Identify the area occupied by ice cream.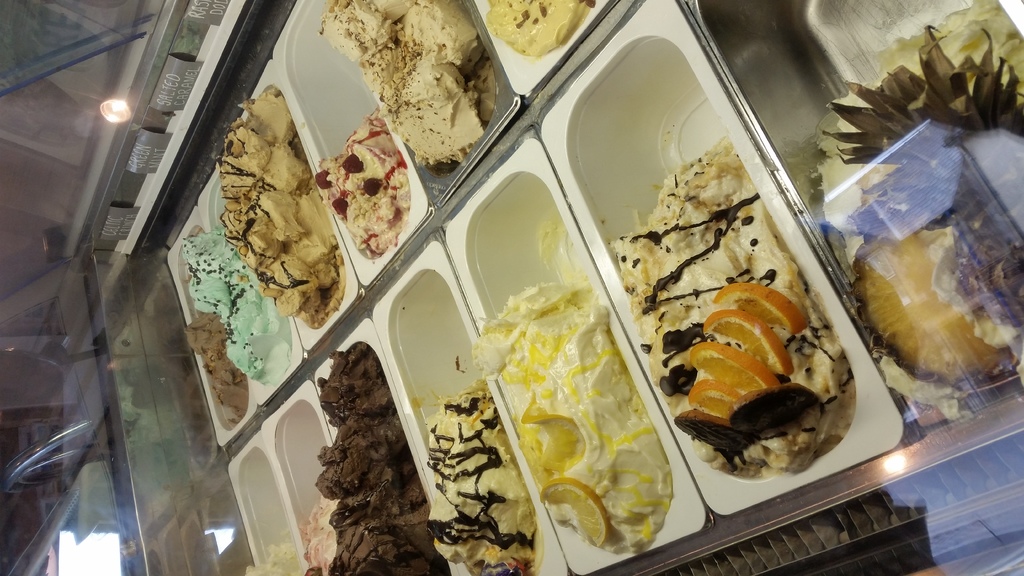
Area: <box>489,0,586,52</box>.
